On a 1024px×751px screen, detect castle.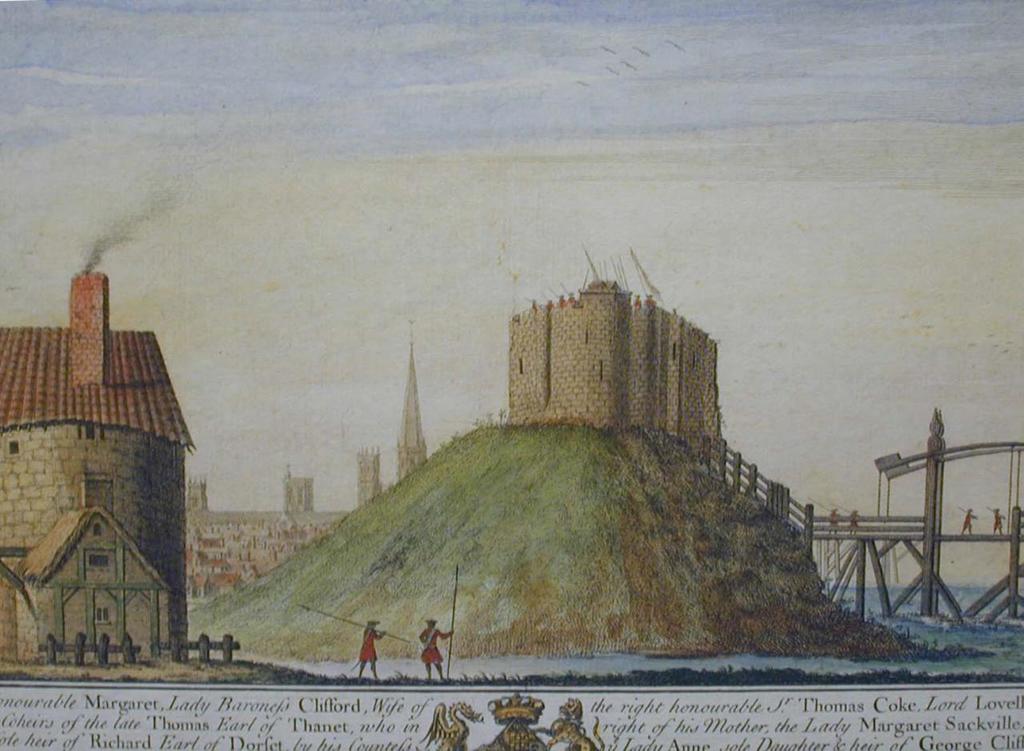
x1=398, y1=334, x2=424, y2=485.
